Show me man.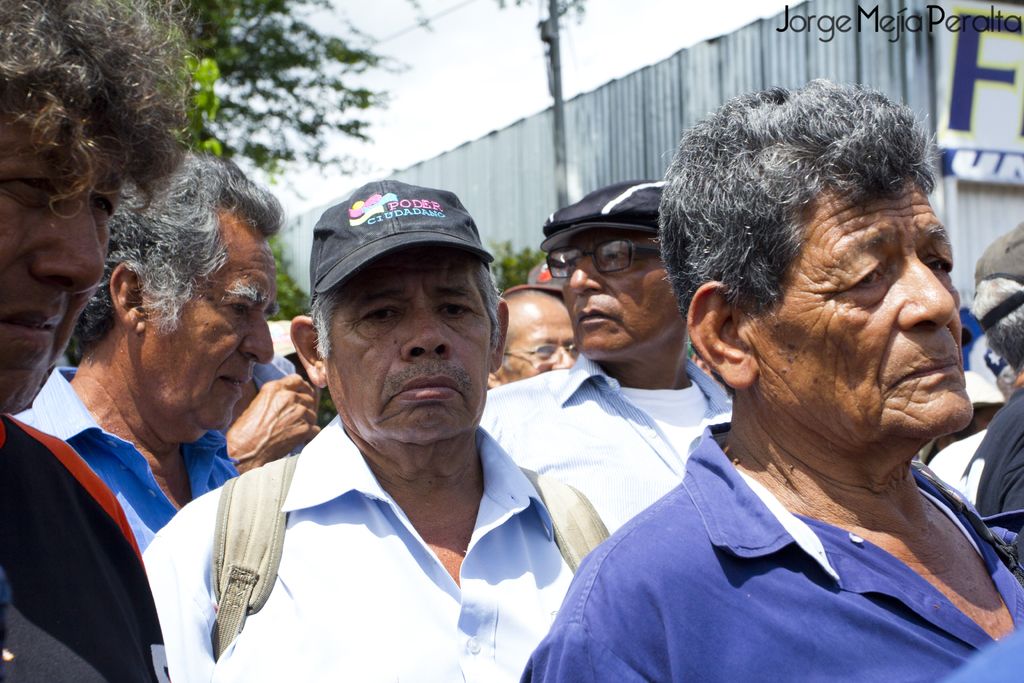
man is here: crop(525, 87, 1023, 682).
